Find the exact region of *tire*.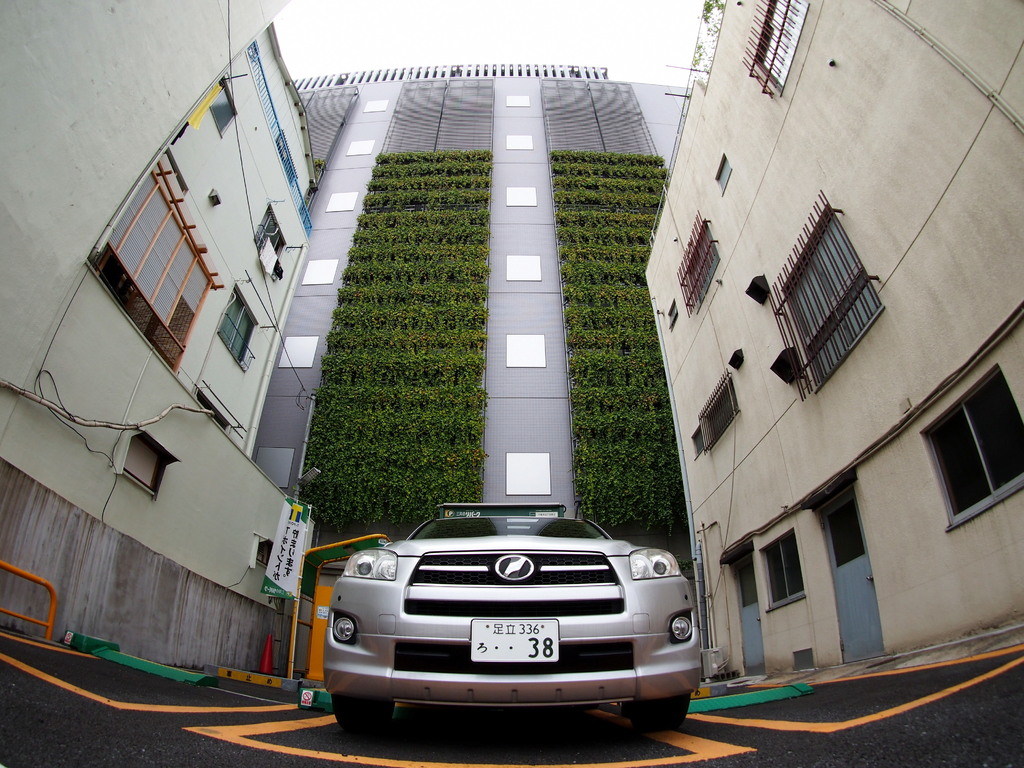
Exact region: (x1=328, y1=692, x2=392, y2=729).
